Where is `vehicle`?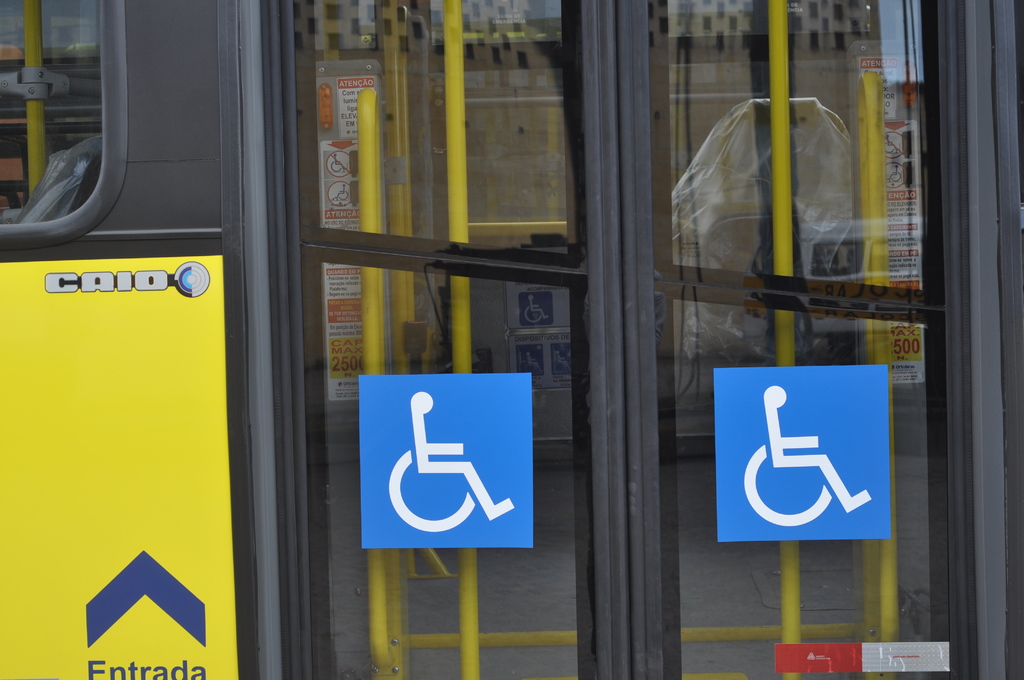
[0,0,1023,679].
